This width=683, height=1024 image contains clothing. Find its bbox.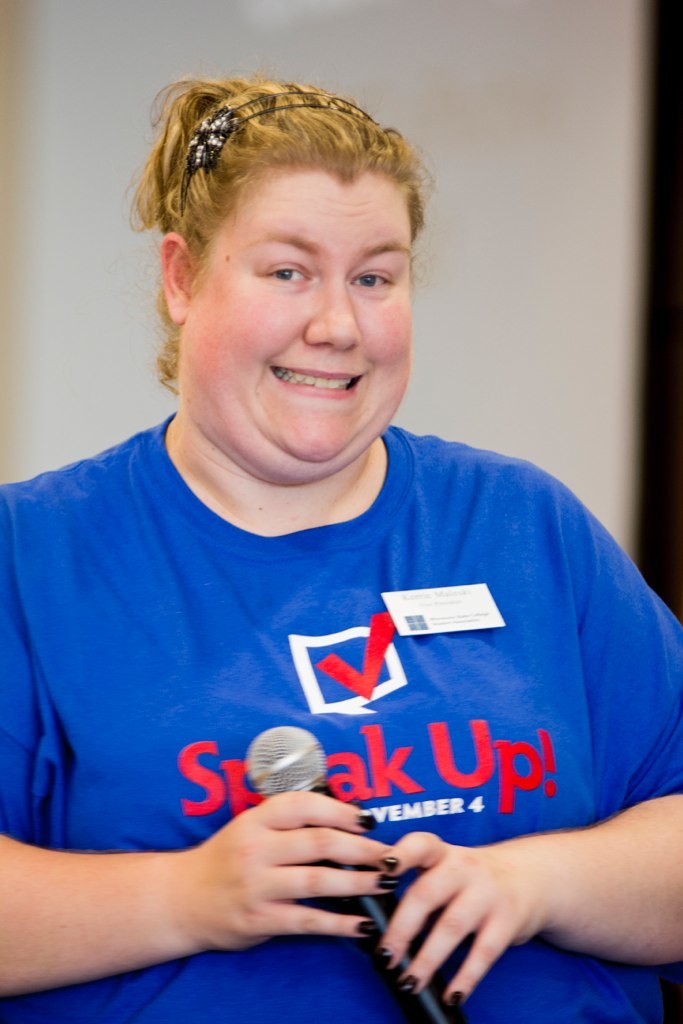
rect(35, 346, 655, 987).
